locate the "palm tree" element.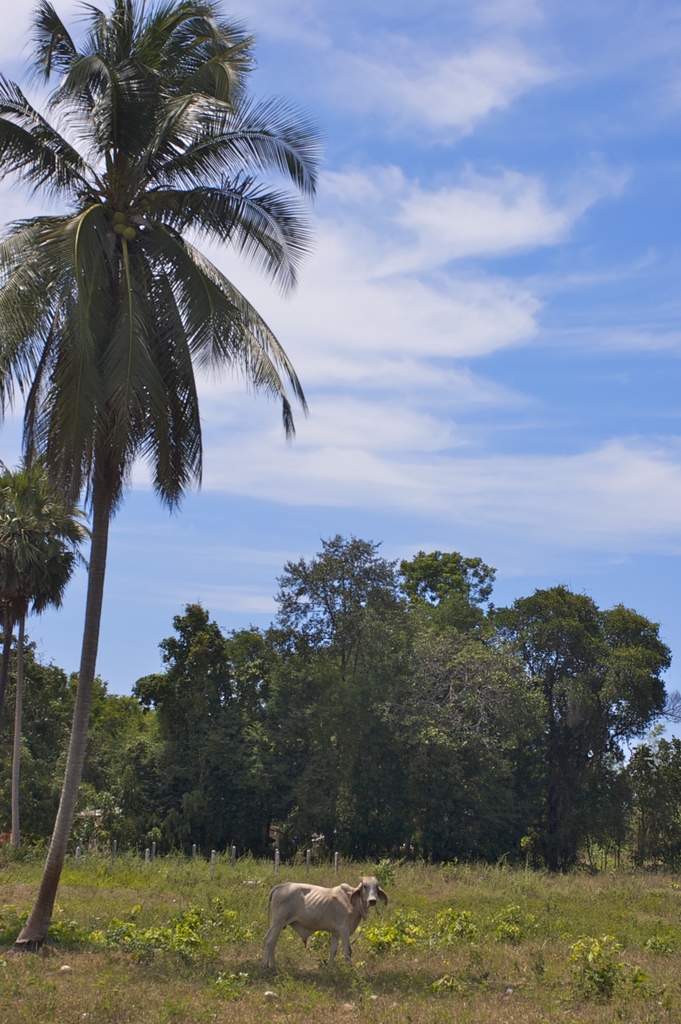
Element bbox: {"left": 20, "top": 33, "right": 323, "bottom": 984}.
